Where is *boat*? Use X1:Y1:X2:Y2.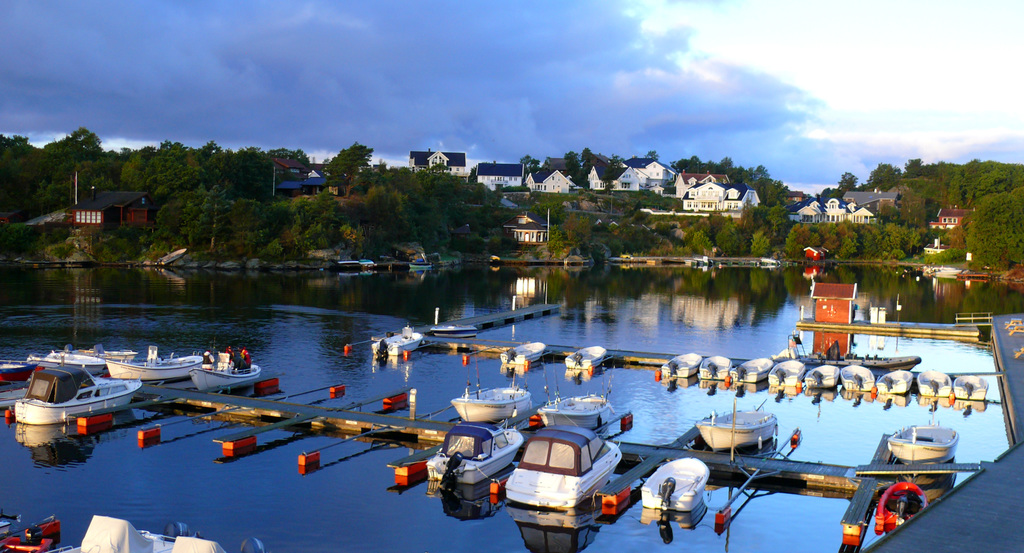
501:336:548:372.
